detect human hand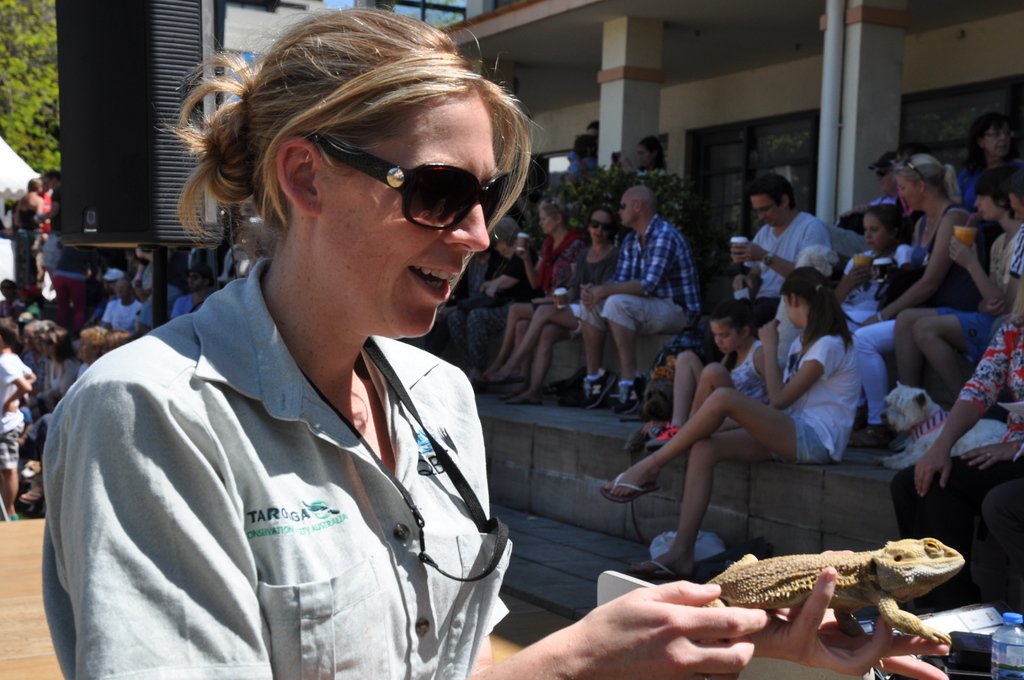
514 239 532 264
